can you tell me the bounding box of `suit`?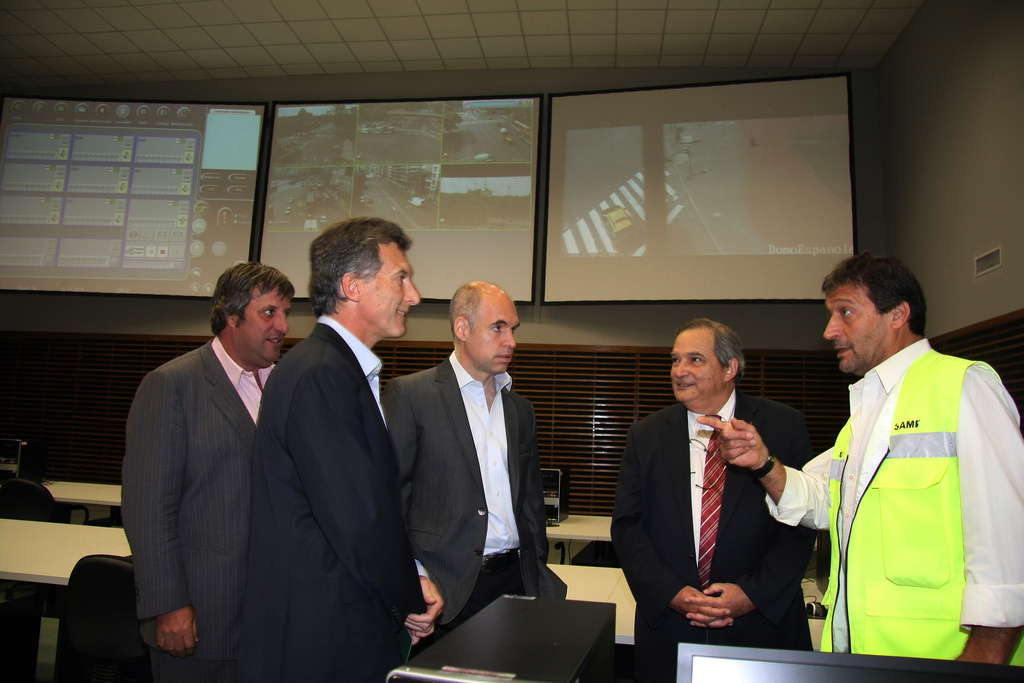
bbox=[118, 335, 282, 682].
